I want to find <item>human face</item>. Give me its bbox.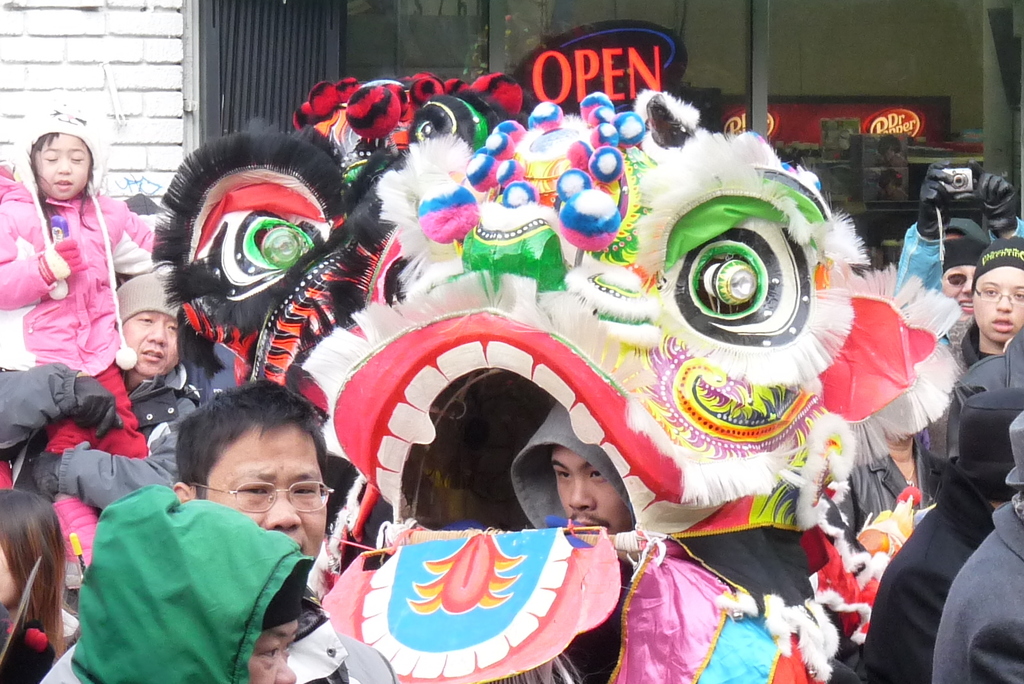
x1=204 y1=430 x2=329 y2=567.
